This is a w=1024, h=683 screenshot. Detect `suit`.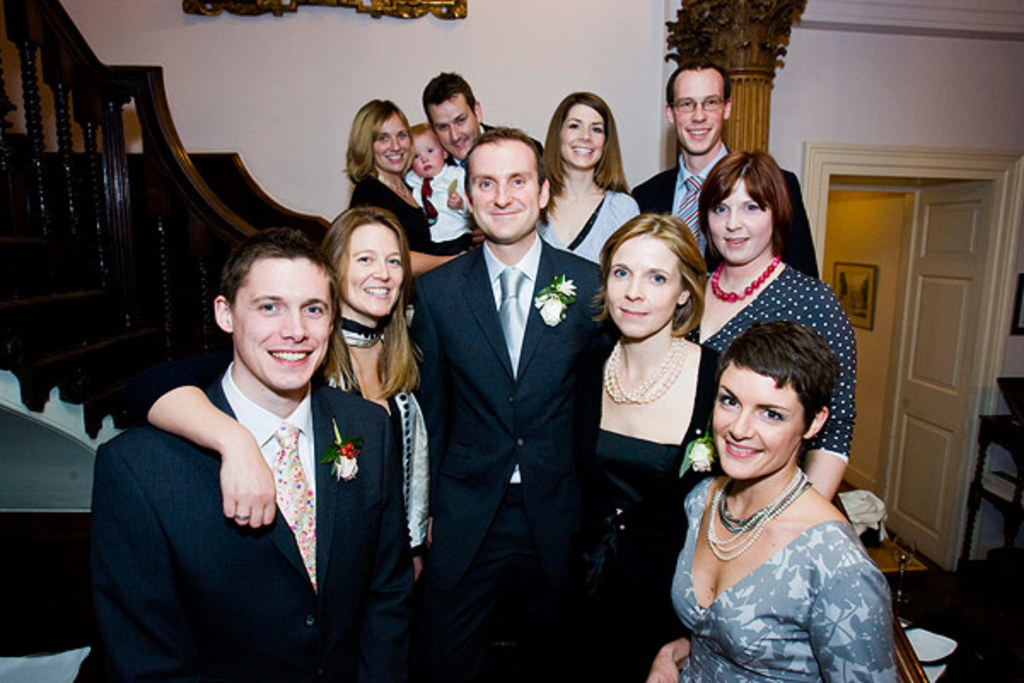
box=[401, 232, 611, 681].
